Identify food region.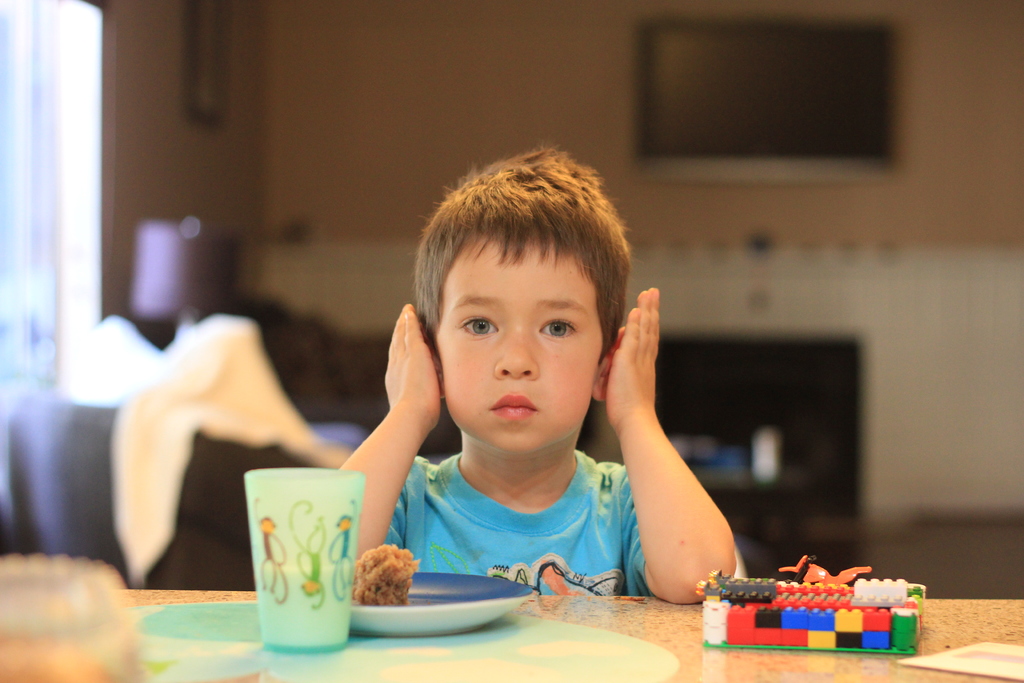
Region: [x1=349, y1=536, x2=422, y2=613].
